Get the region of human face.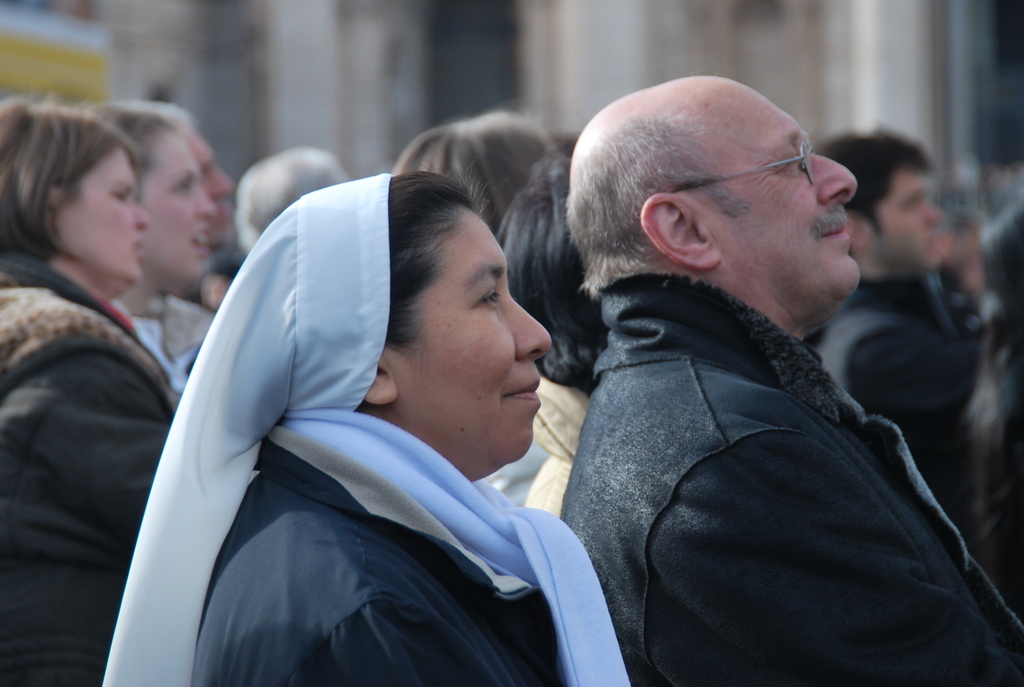
BBox(55, 144, 147, 288).
